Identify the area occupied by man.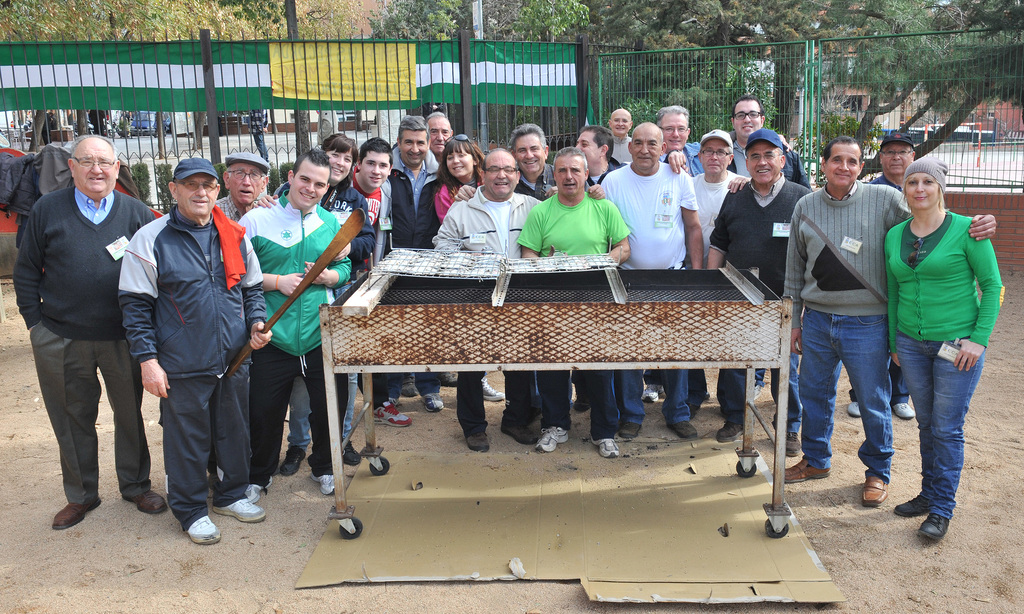
Area: pyautogui.locateOnScreen(16, 110, 156, 540).
